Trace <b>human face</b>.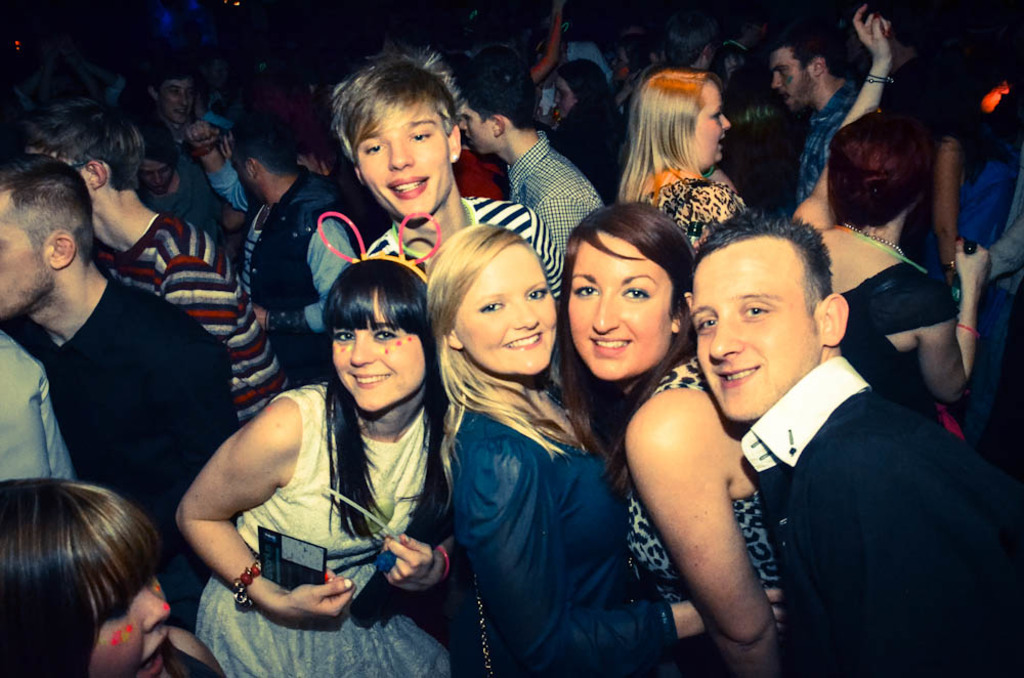
Traced to bbox(453, 243, 559, 371).
